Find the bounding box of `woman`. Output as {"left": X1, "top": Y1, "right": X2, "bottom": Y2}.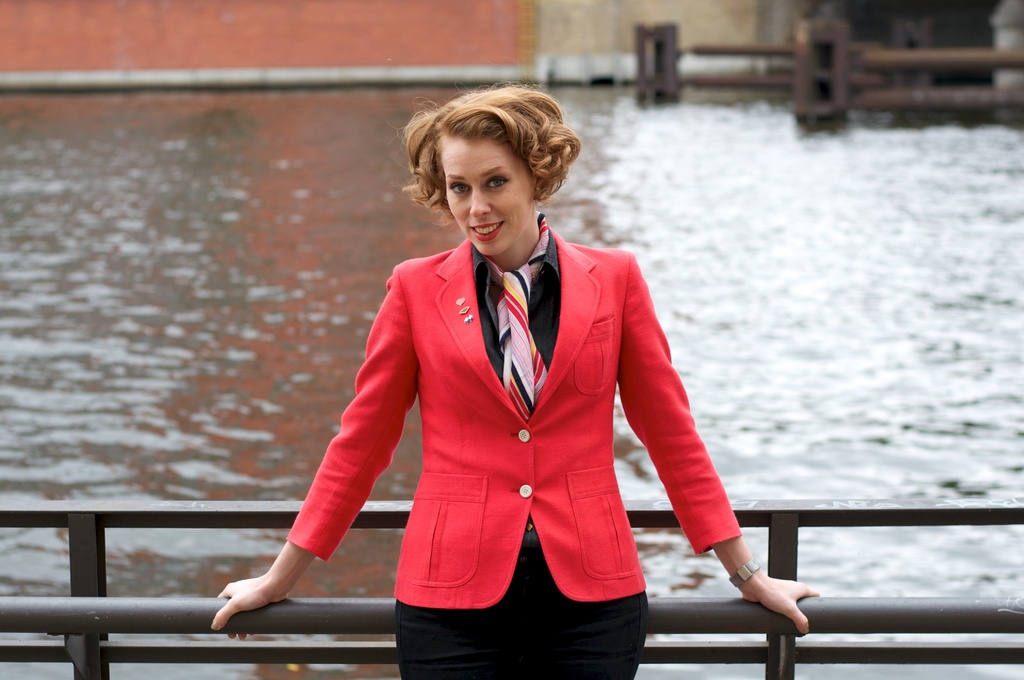
{"left": 203, "top": 74, "right": 830, "bottom": 679}.
